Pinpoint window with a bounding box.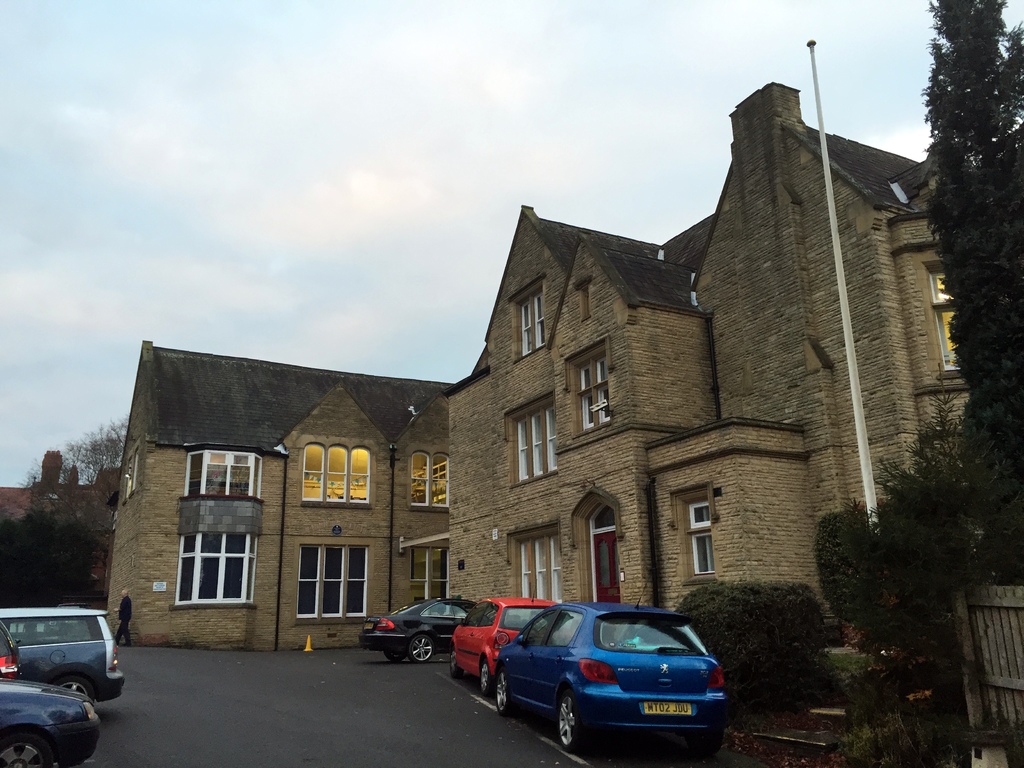
(left=173, top=537, right=255, bottom=611).
